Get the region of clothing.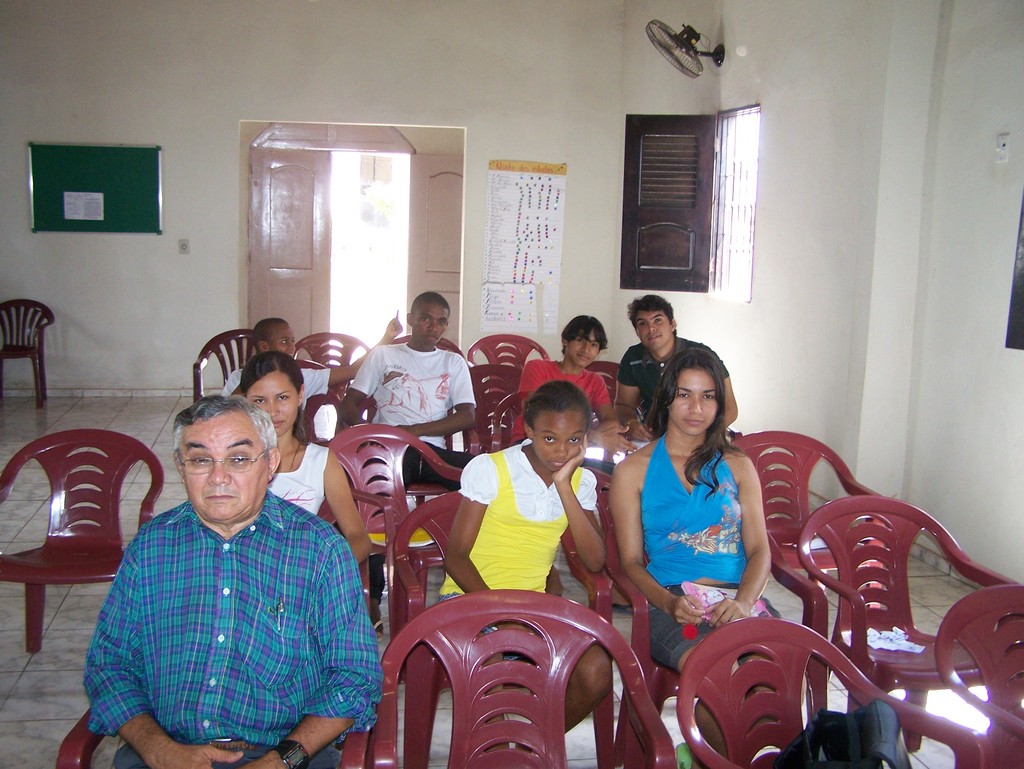
(left=349, top=336, right=473, bottom=606).
